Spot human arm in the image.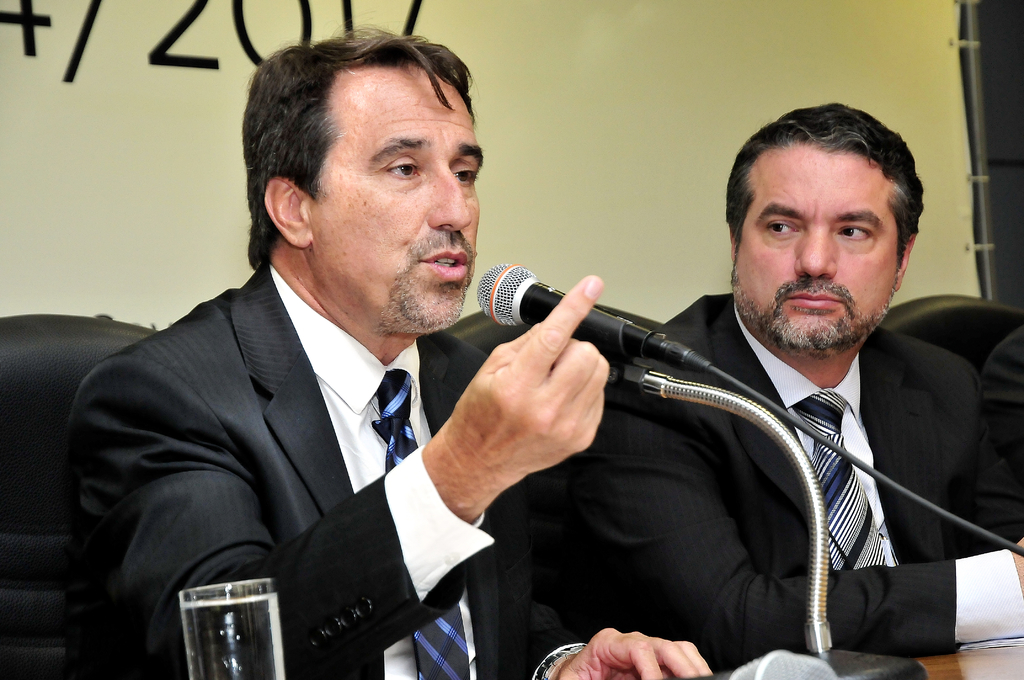
human arm found at {"x1": 65, "y1": 277, "x2": 611, "y2": 438}.
